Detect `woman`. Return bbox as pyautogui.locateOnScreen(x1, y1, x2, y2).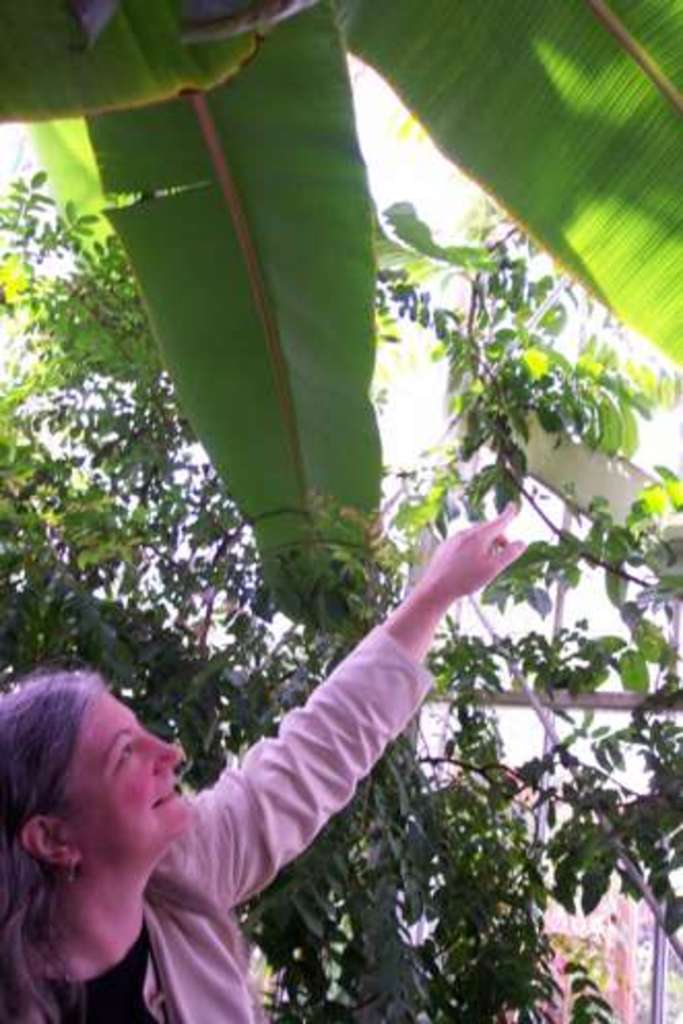
pyautogui.locateOnScreen(0, 500, 530, 1022).
